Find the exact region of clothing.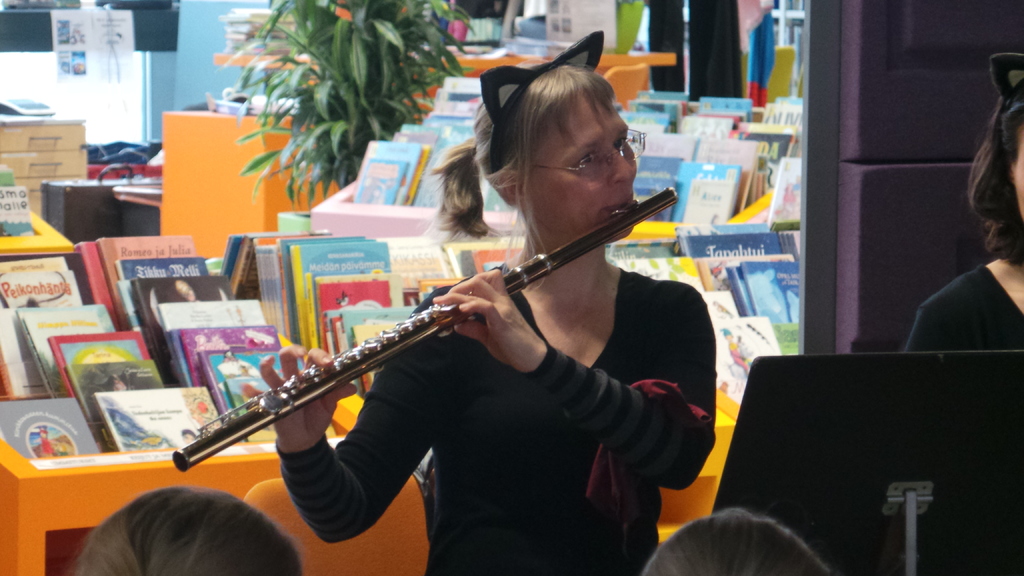
Exact region: rect(280, 266, 716, 575).
